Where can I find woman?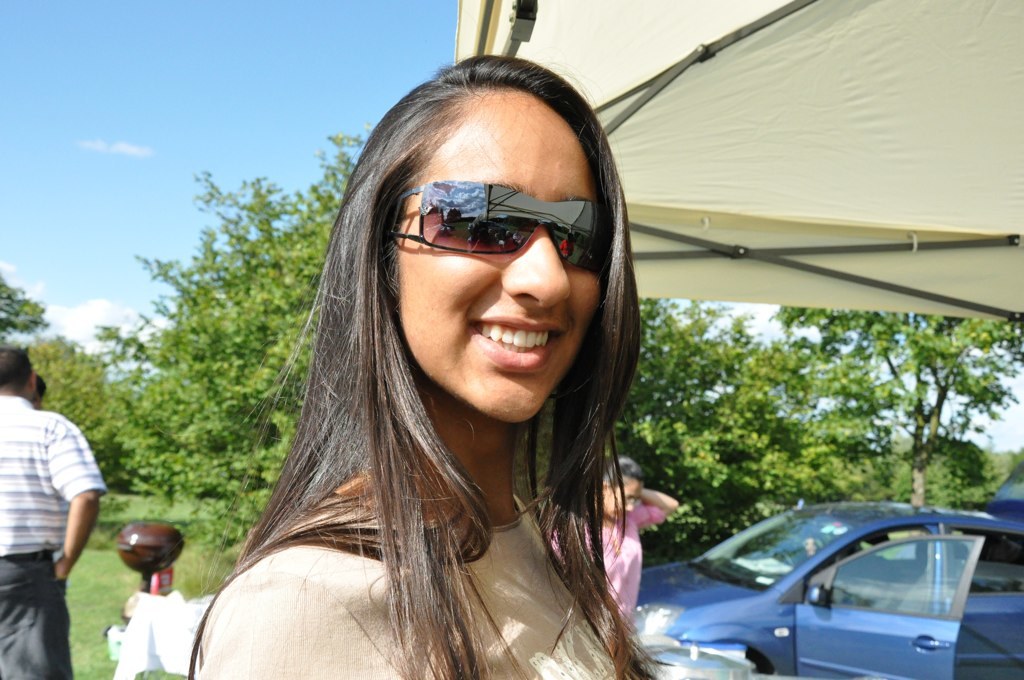
You can find it at x1=544, y1=453, x2=672, y2=635.
